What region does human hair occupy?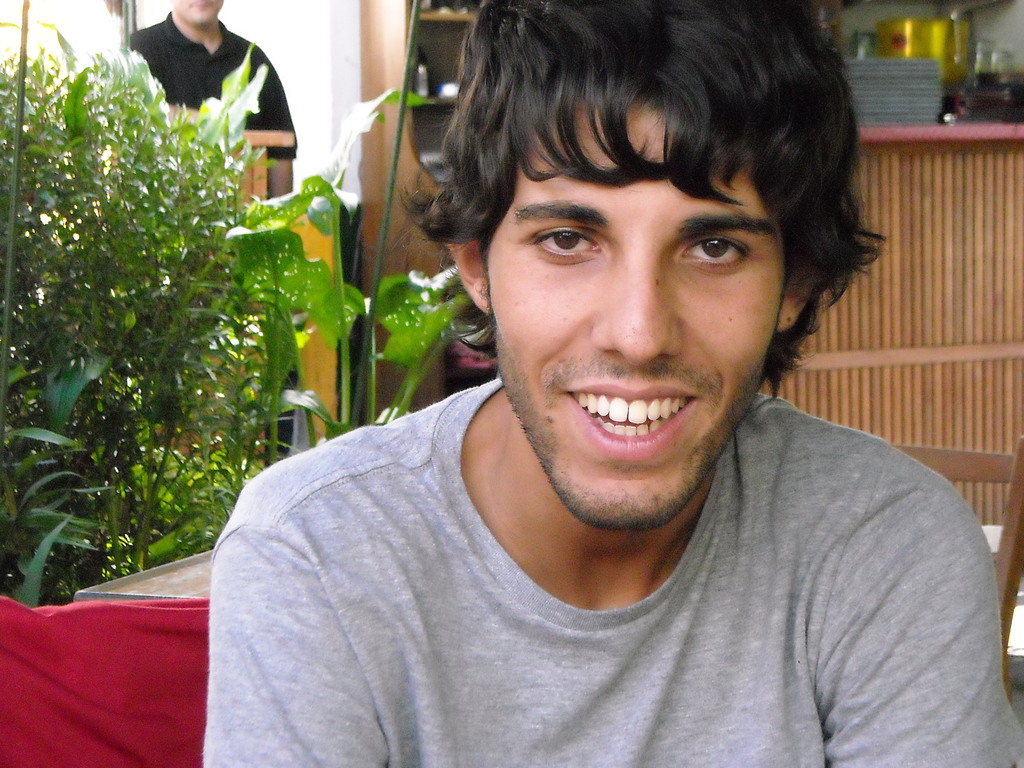
[398, 4, 897, 406].
